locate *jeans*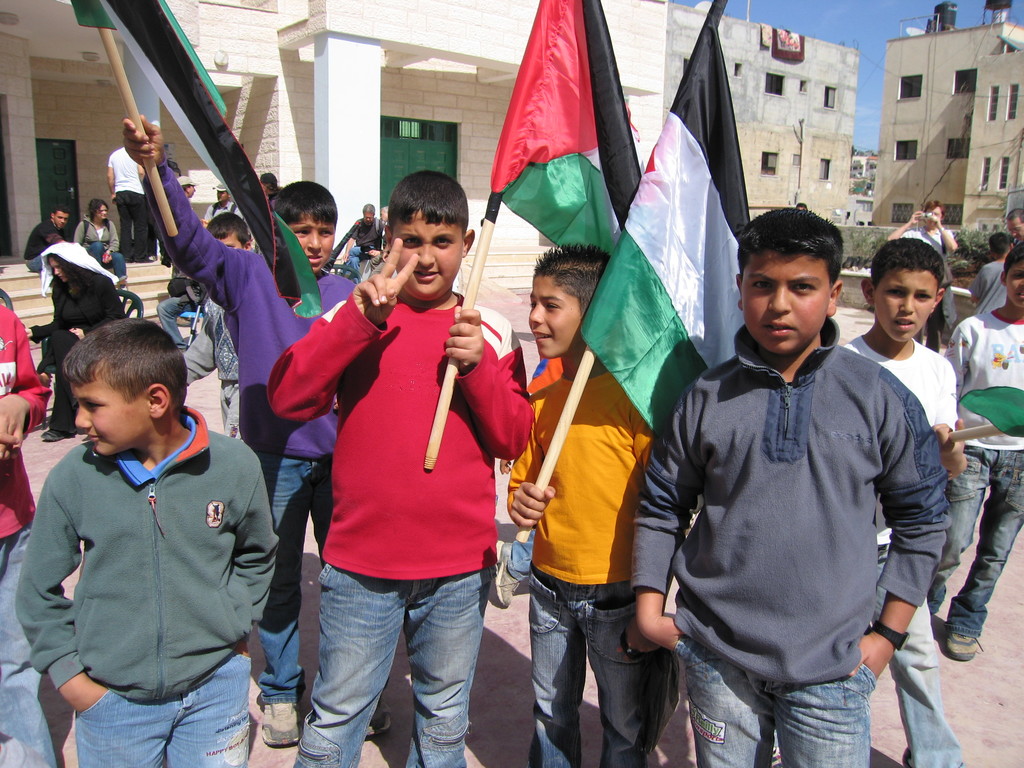
pyautogui.locateOnScreen(155, 289, 202, 350)
